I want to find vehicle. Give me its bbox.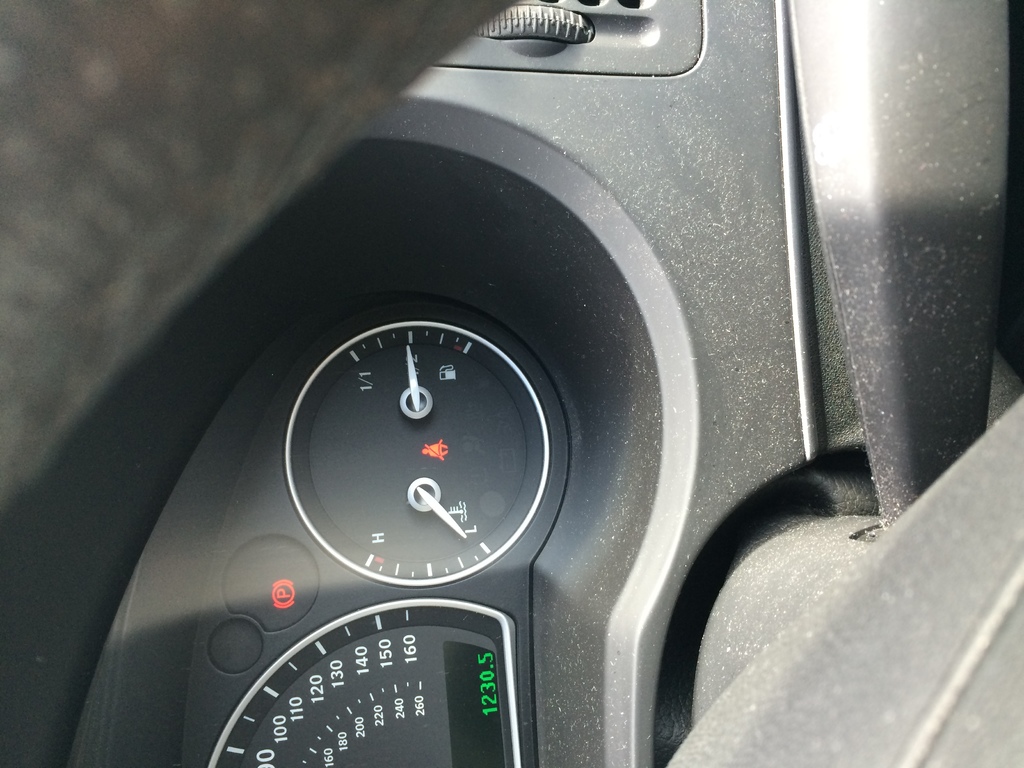
0/0/1023/767.
